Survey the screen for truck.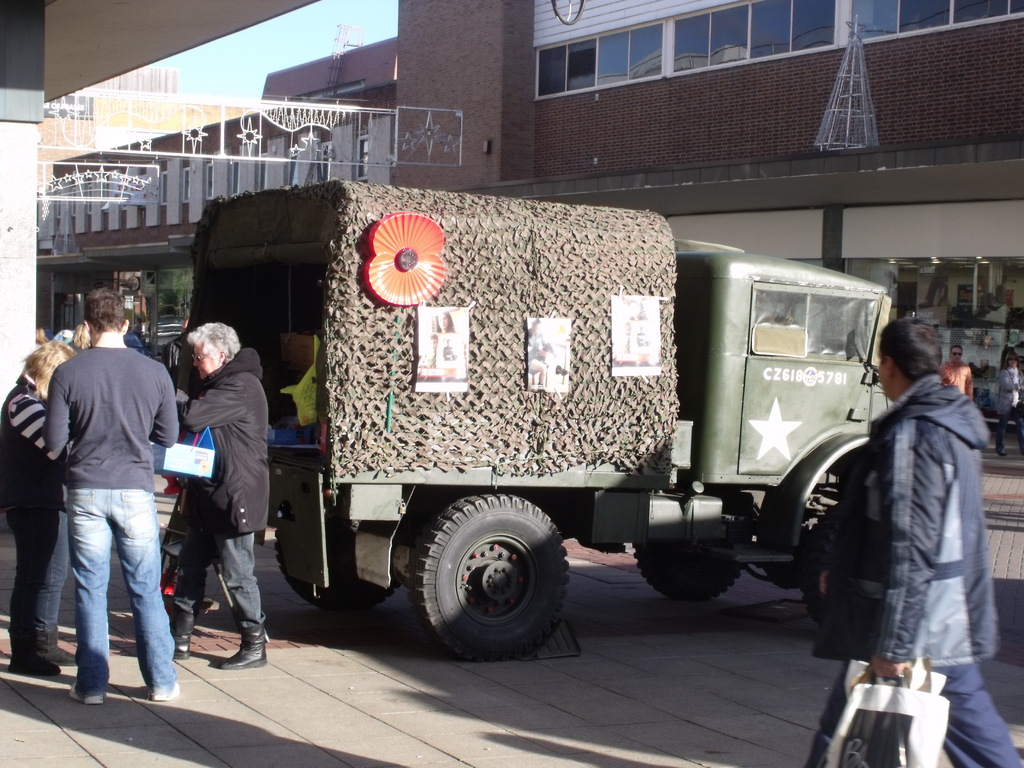
Survey found: 173, 188, 923, 632.
